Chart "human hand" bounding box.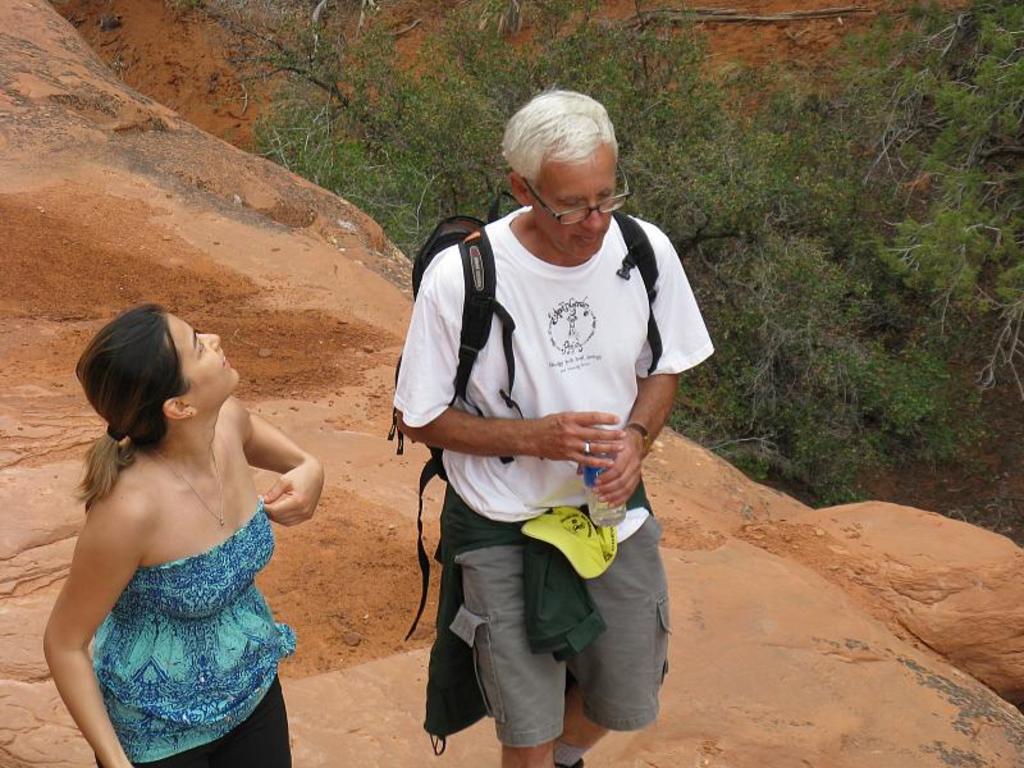
Charted: [left=259, top=463, right=326, bottom=529].
